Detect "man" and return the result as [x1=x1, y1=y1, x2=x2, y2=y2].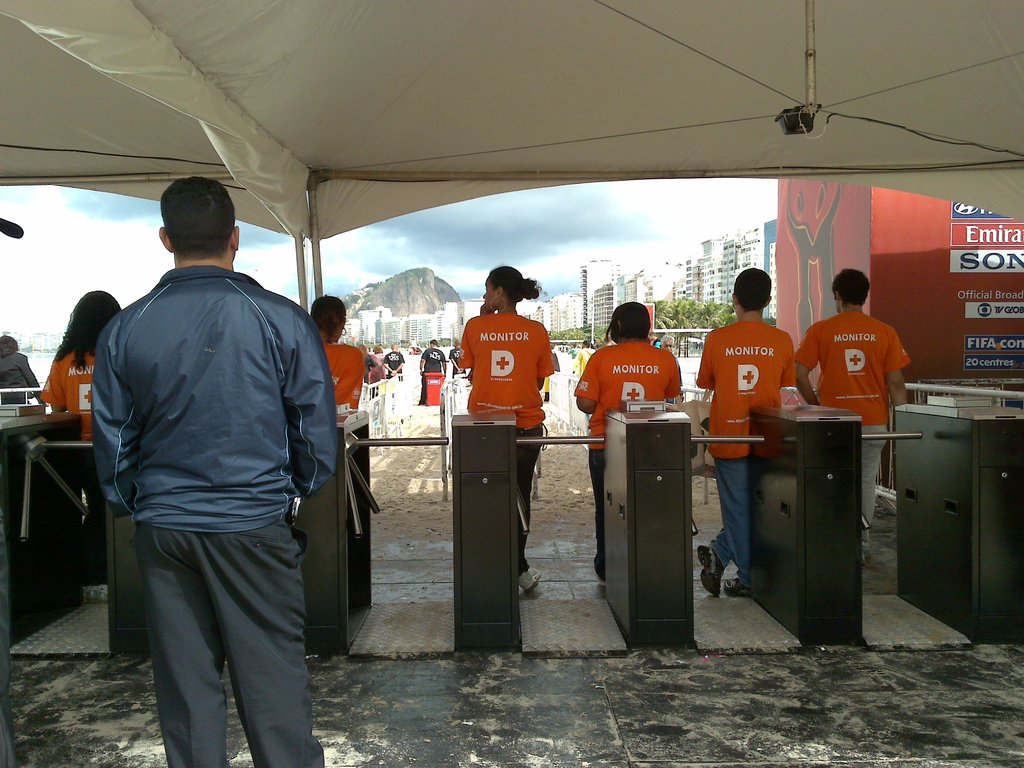
[x1=799, y1=269, x2=913, y2=560].
